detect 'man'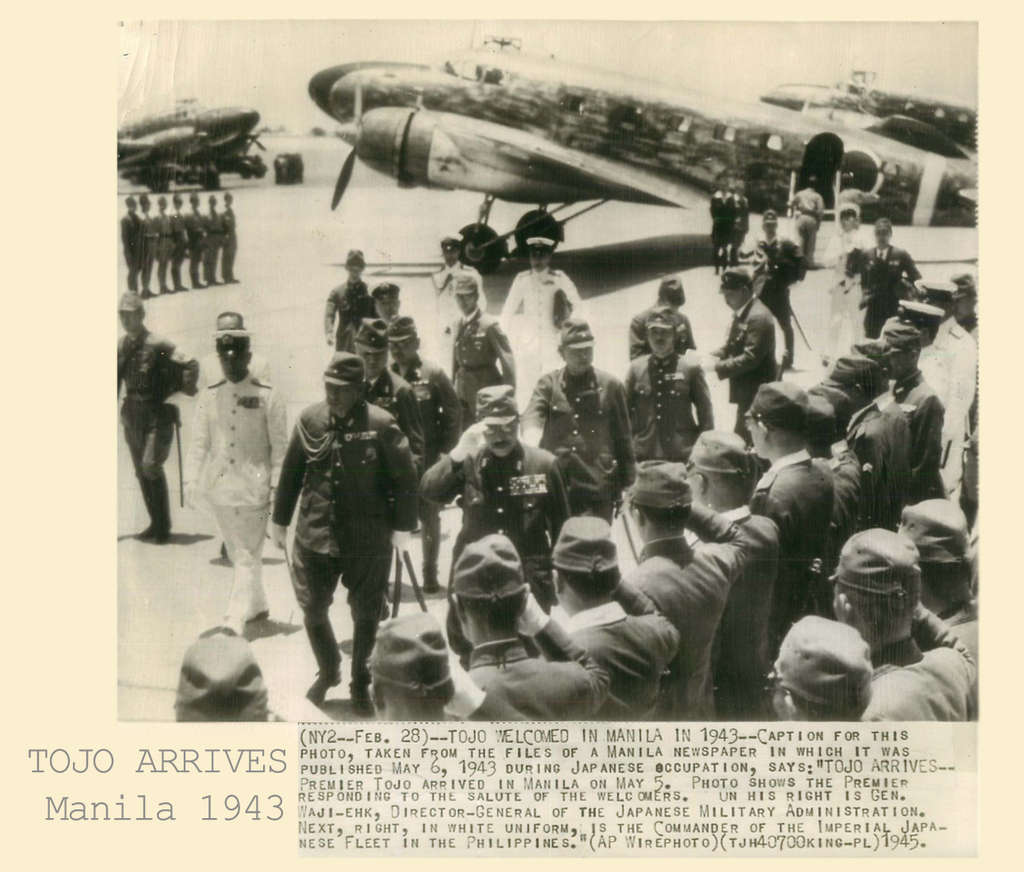
<bbox>181, 327, 285, 636</bbox>
